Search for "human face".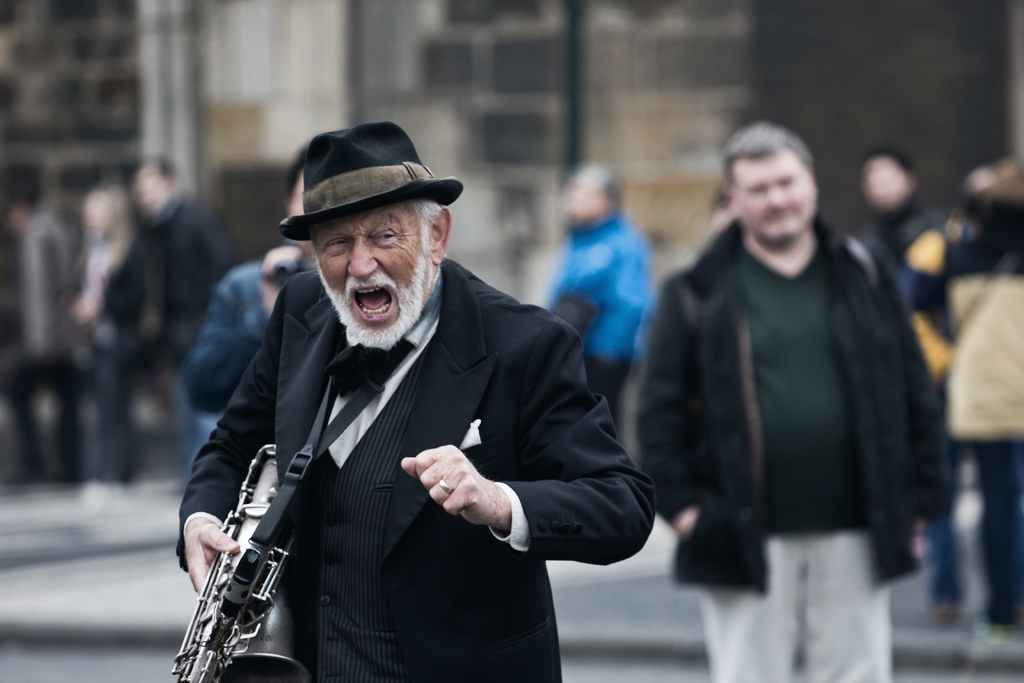
Found at Rect(564, 185, 606, 223).
